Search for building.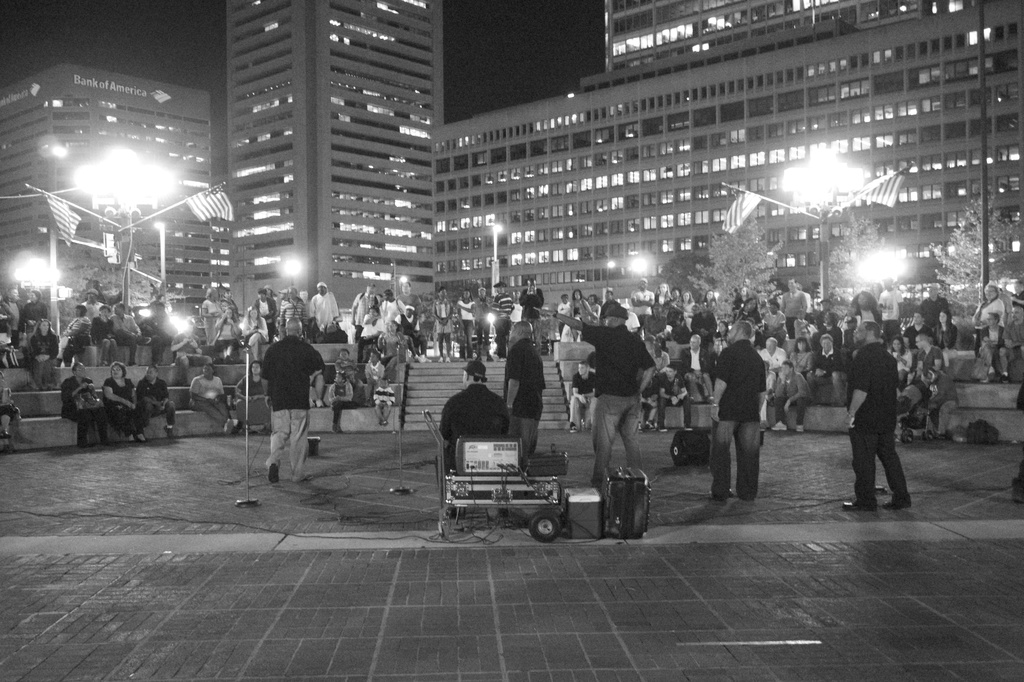
Found at locate(222, 0, 448, 343).
